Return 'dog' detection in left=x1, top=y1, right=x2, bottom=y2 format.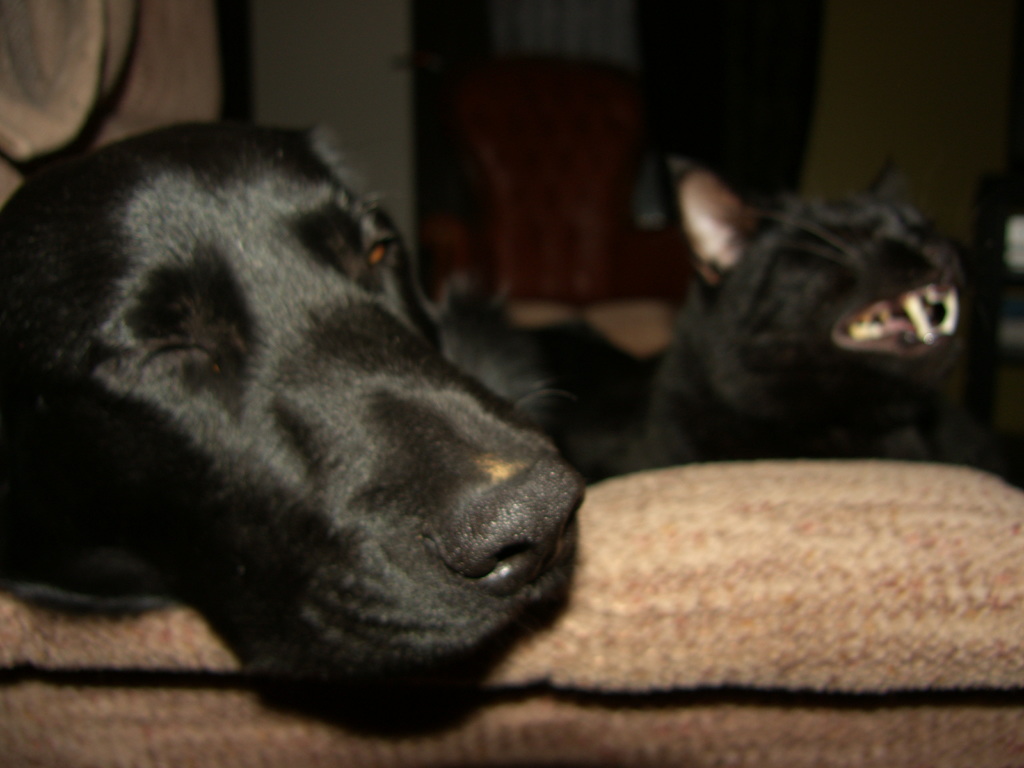
left=522, top=149, right=1023, bottom=485.
